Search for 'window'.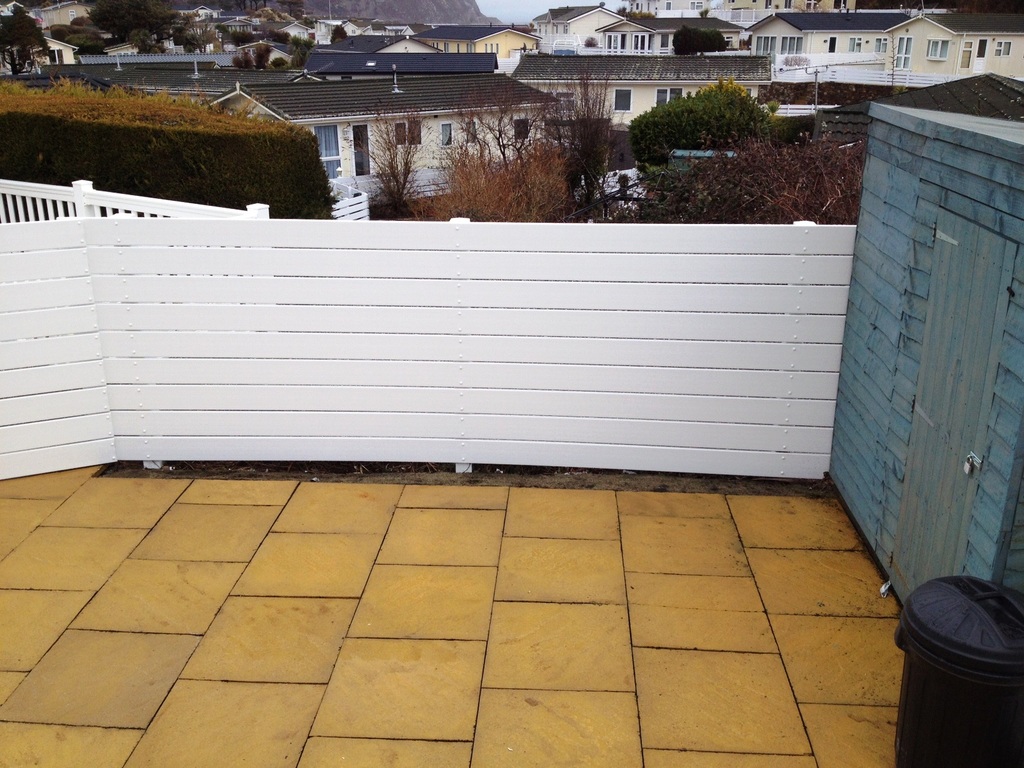
Found at (354,124,371,177).
